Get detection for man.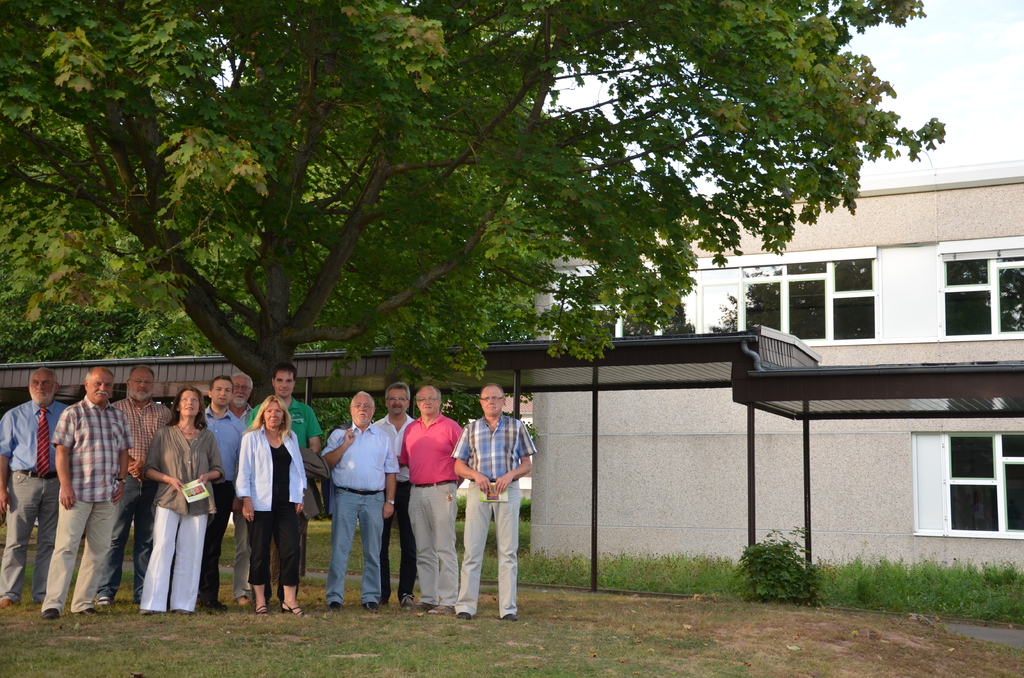
Detection: 404/383/467/614.
